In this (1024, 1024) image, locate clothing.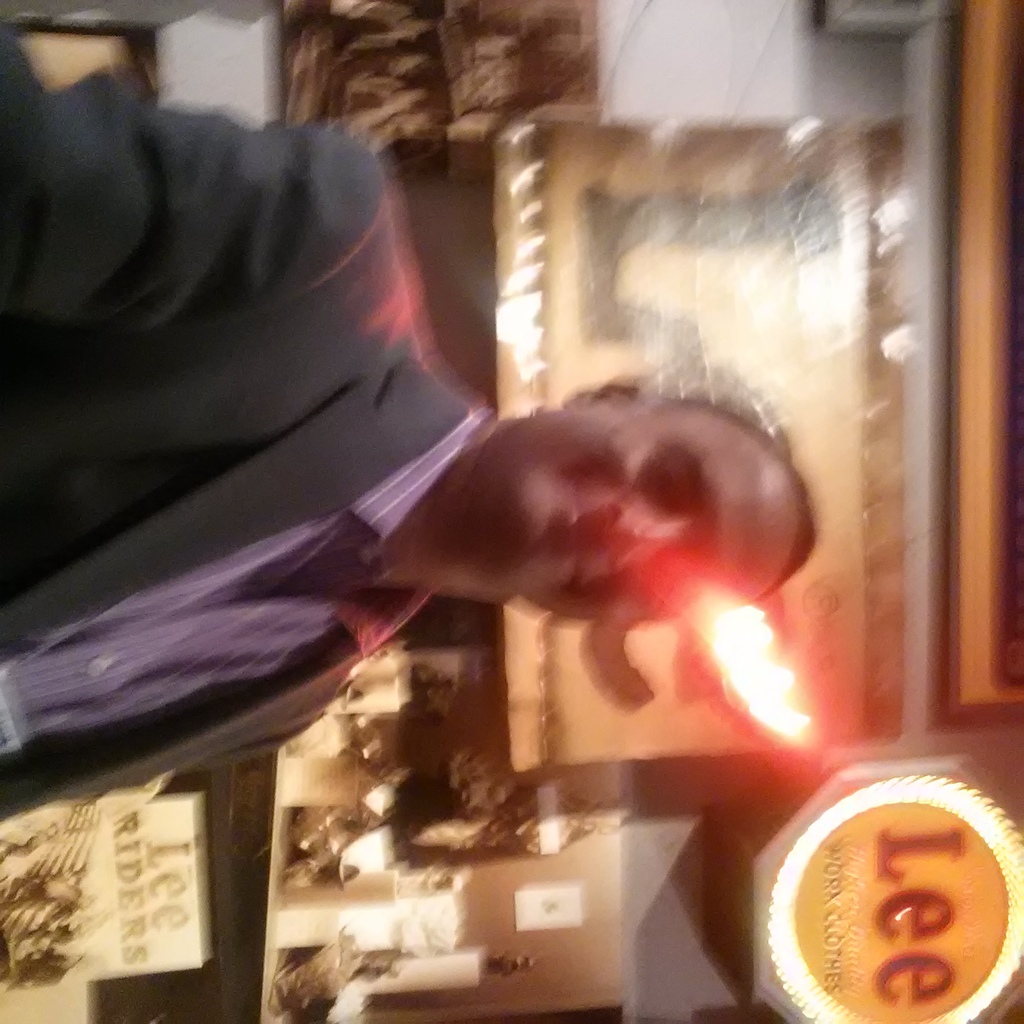
Bounding box: BBox(17, 38, 505, 905).
